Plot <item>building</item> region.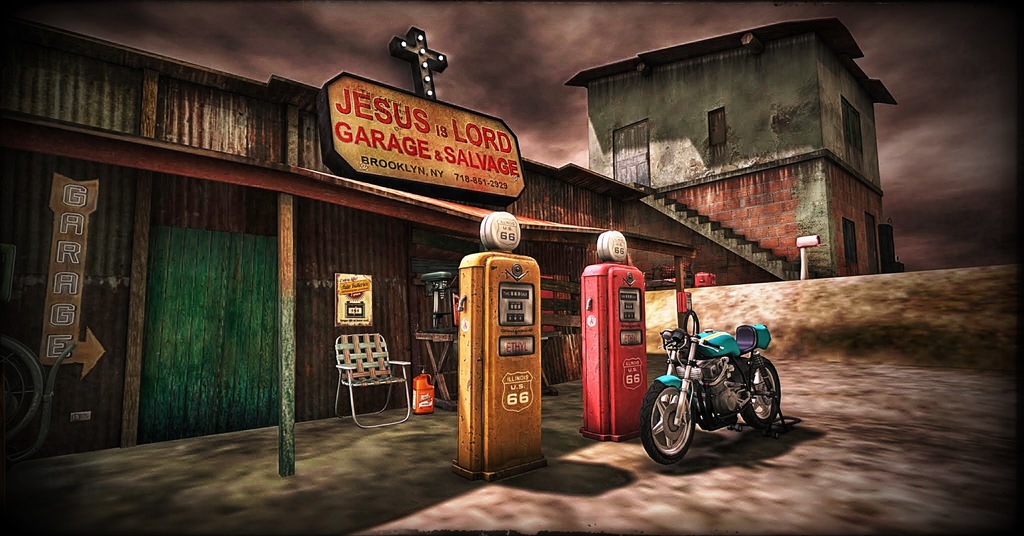
Plotted at (0,8,697,455).
